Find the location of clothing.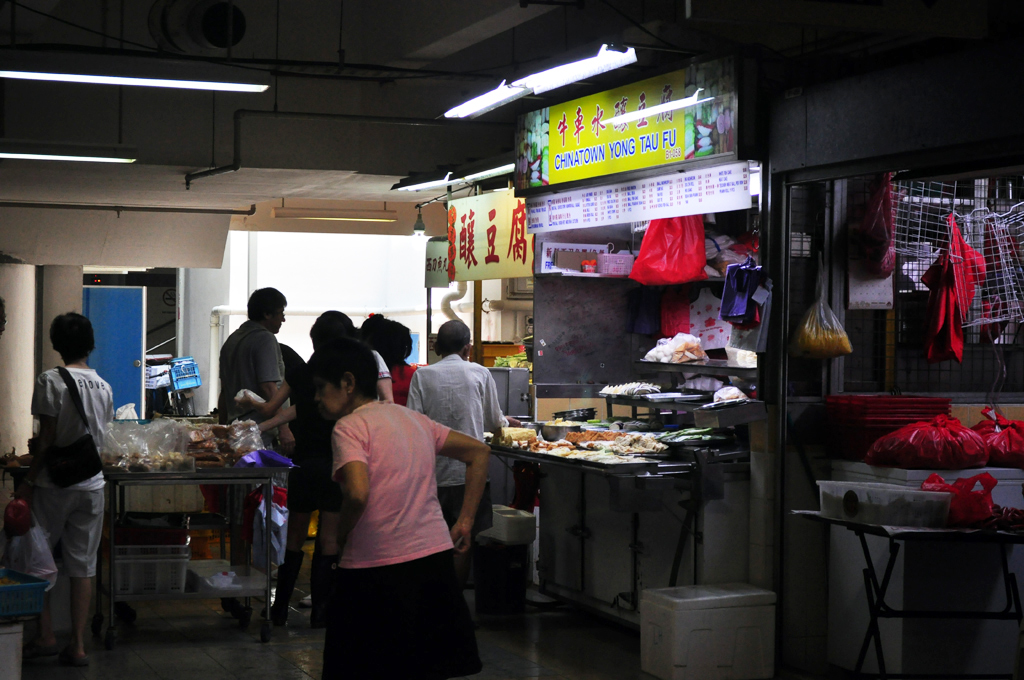
Location: region(920, 210, 989, 369).
